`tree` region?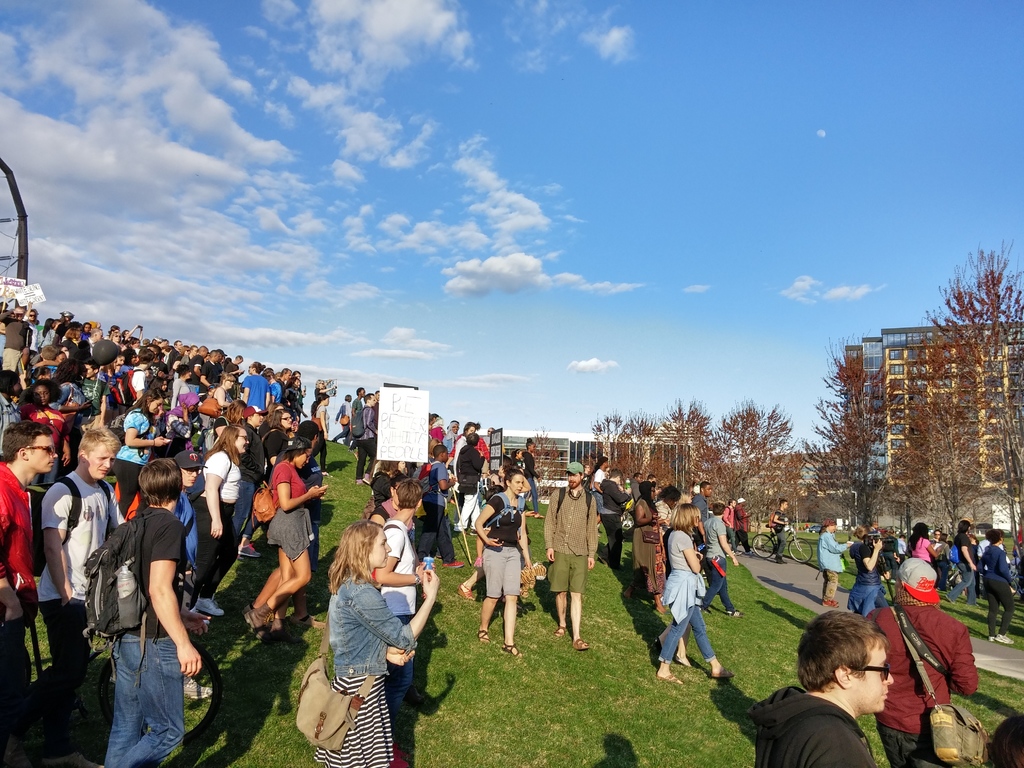
<bbox>529, 429, 564, 509</bbox>
